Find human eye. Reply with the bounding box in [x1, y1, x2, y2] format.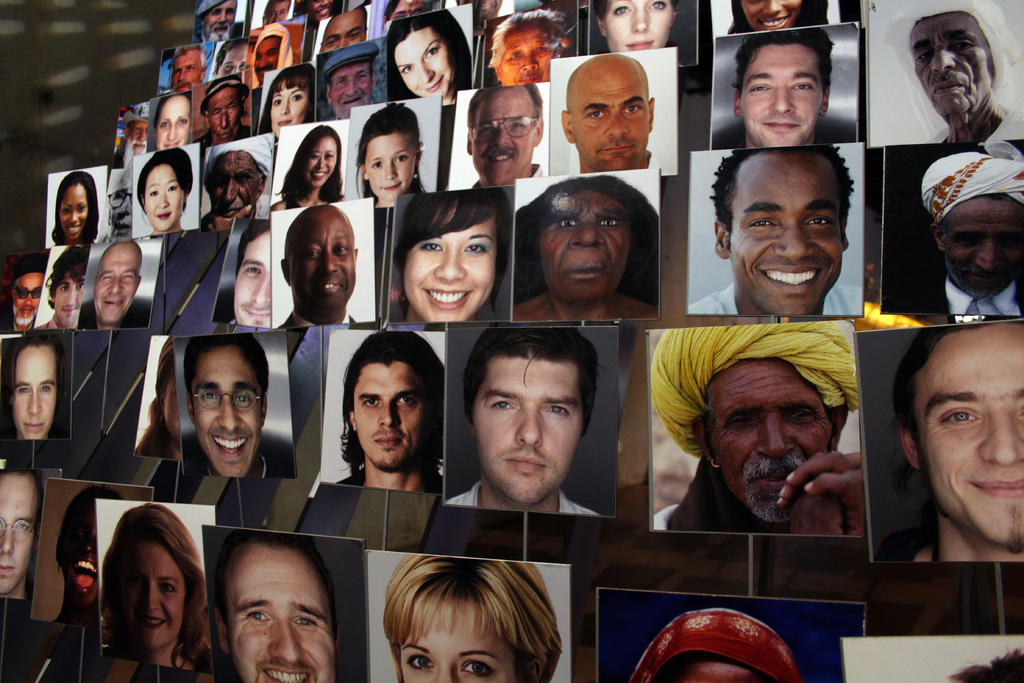
[731, 414, 756, 431].
